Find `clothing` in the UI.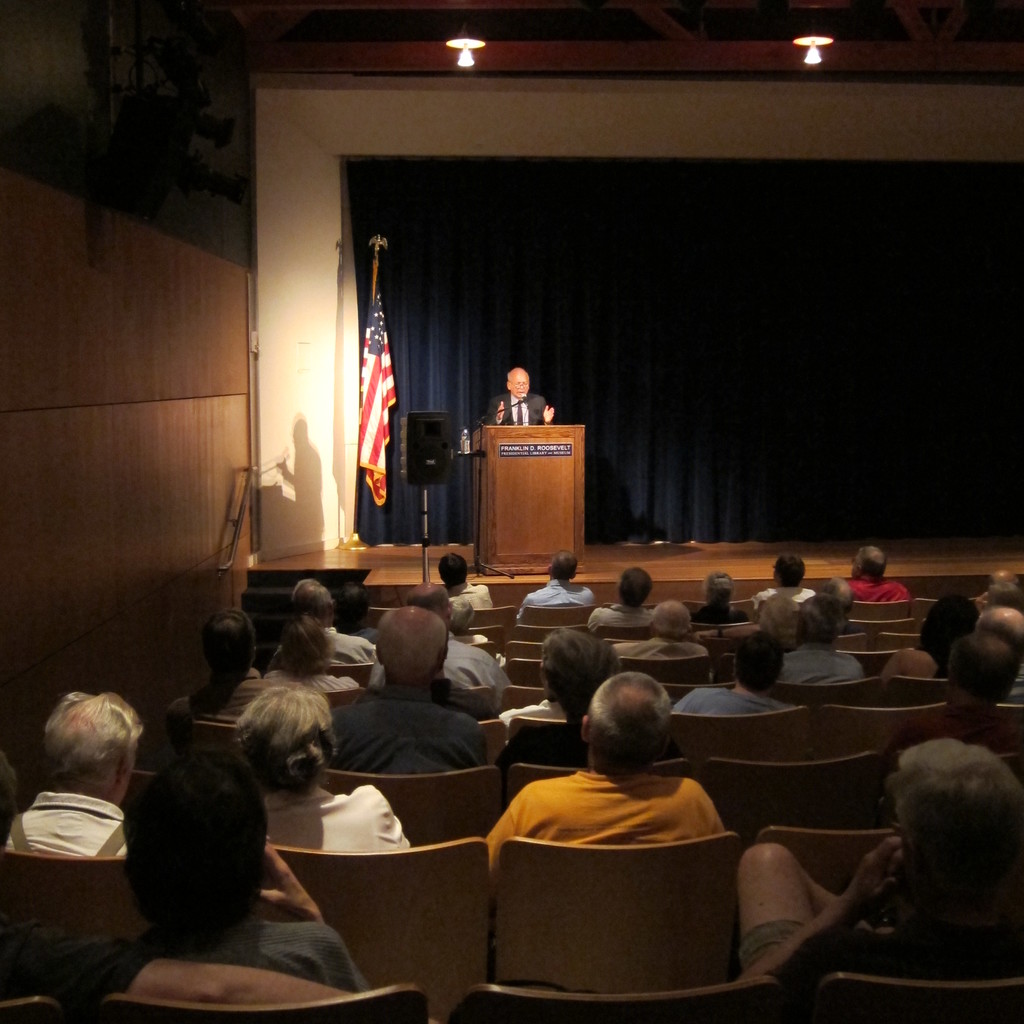
UI element at <bbox>750, 580, 817, 605</bbox>.
